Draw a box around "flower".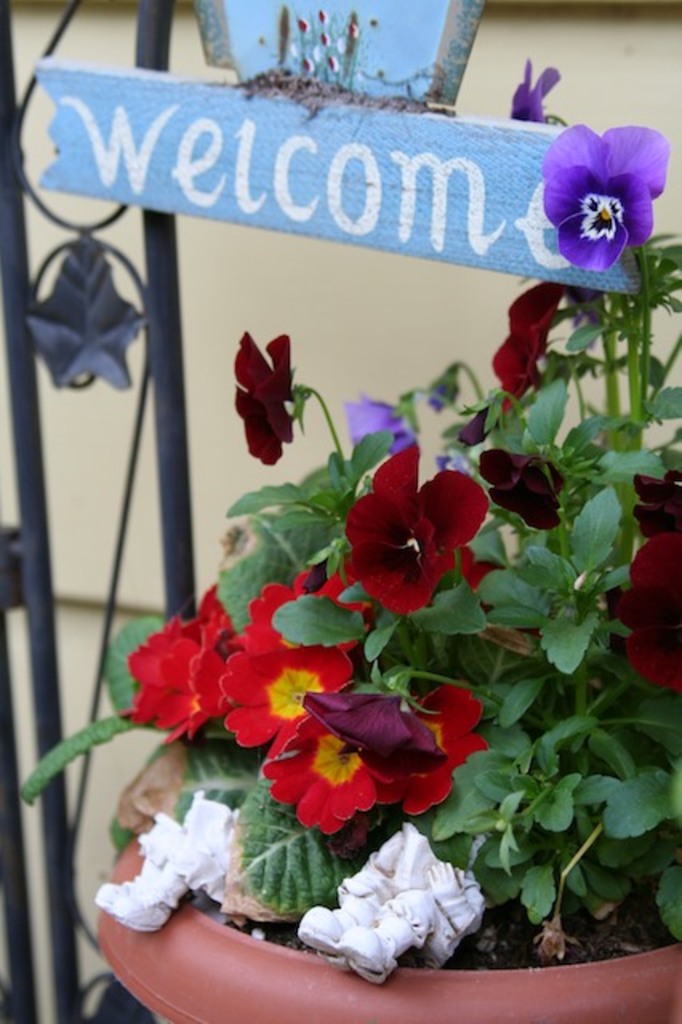
select_region(493, 274, 568, 406).
